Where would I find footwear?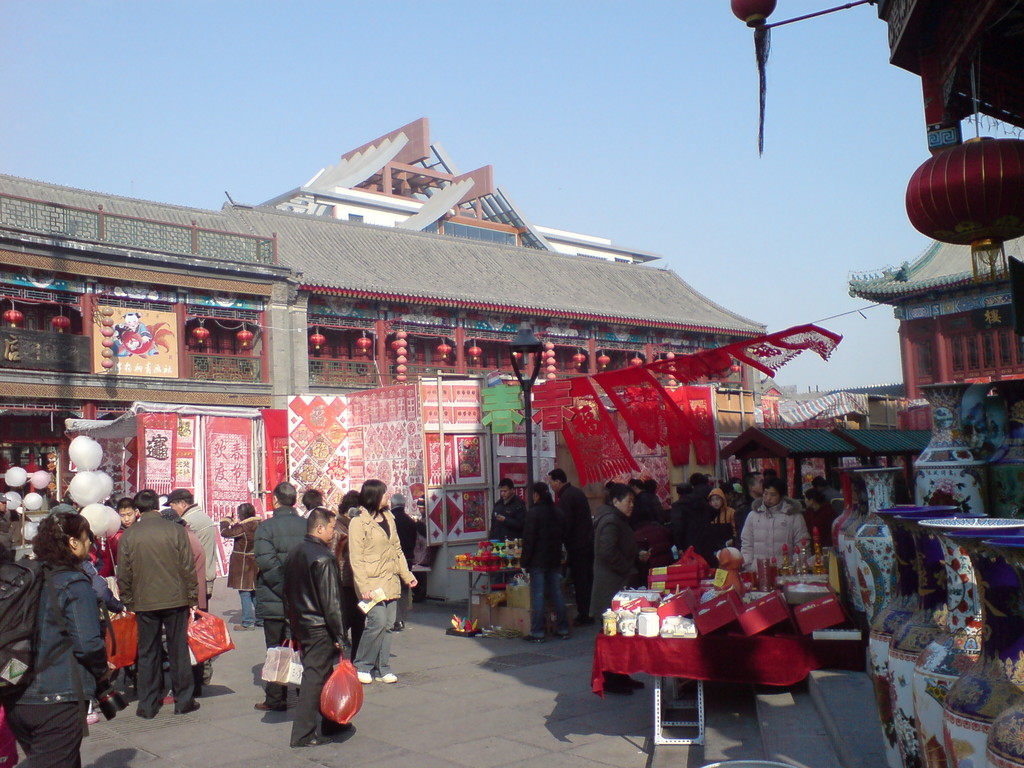
At <box>255,701,271,709</box>.
